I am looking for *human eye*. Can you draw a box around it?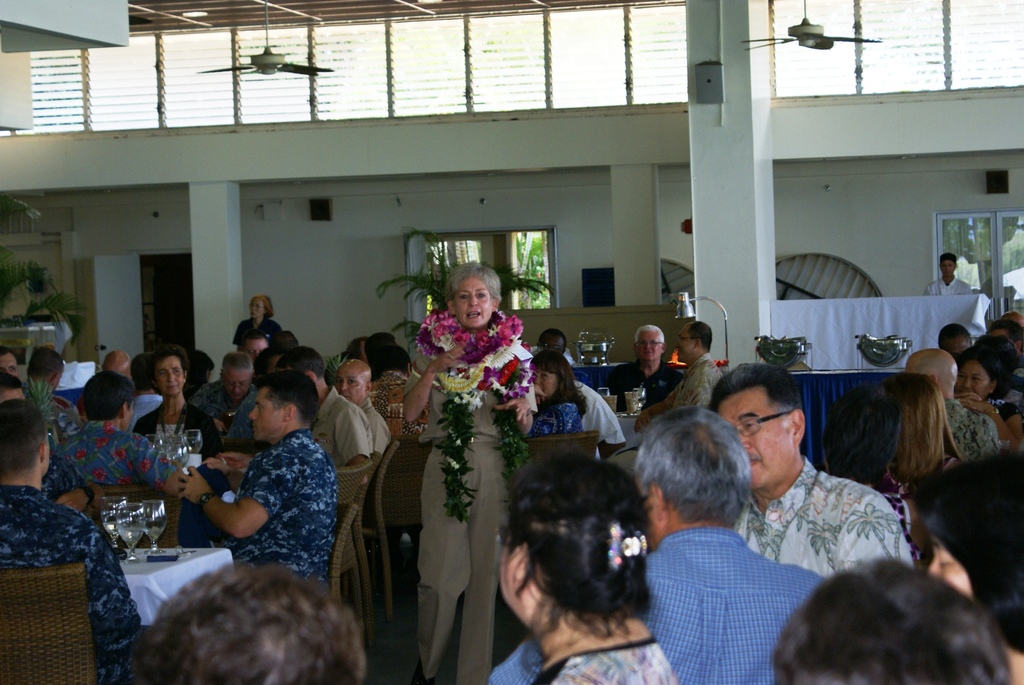
Sure, the bounding box is x1=159, y1=370, x2=166, y2=376.
